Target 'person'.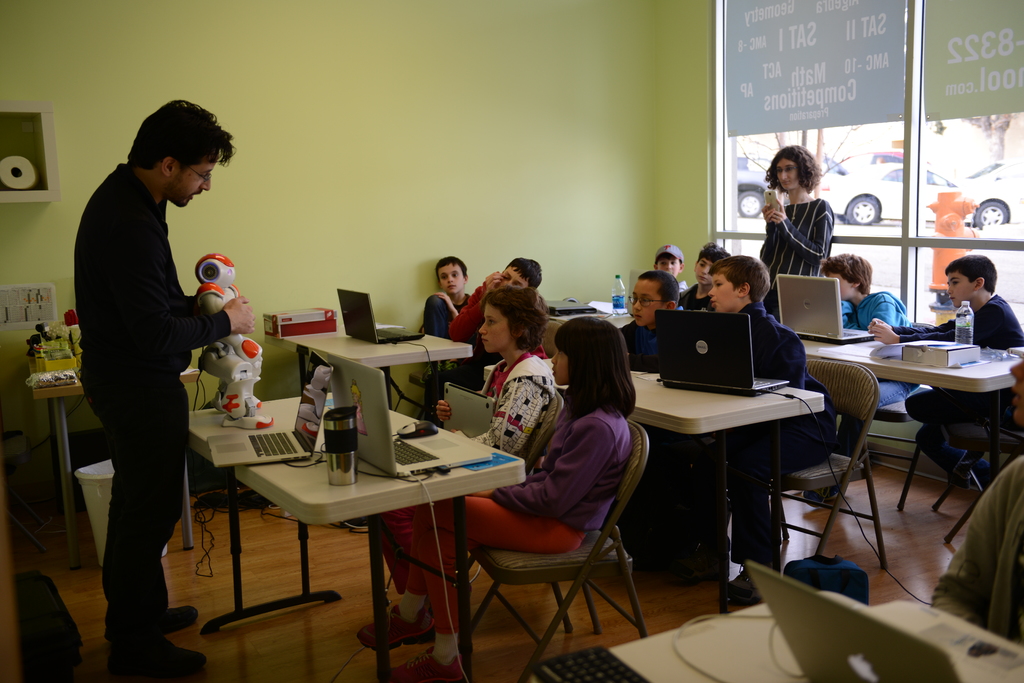
Target region: bbox(868, 253, 1023, 478).
